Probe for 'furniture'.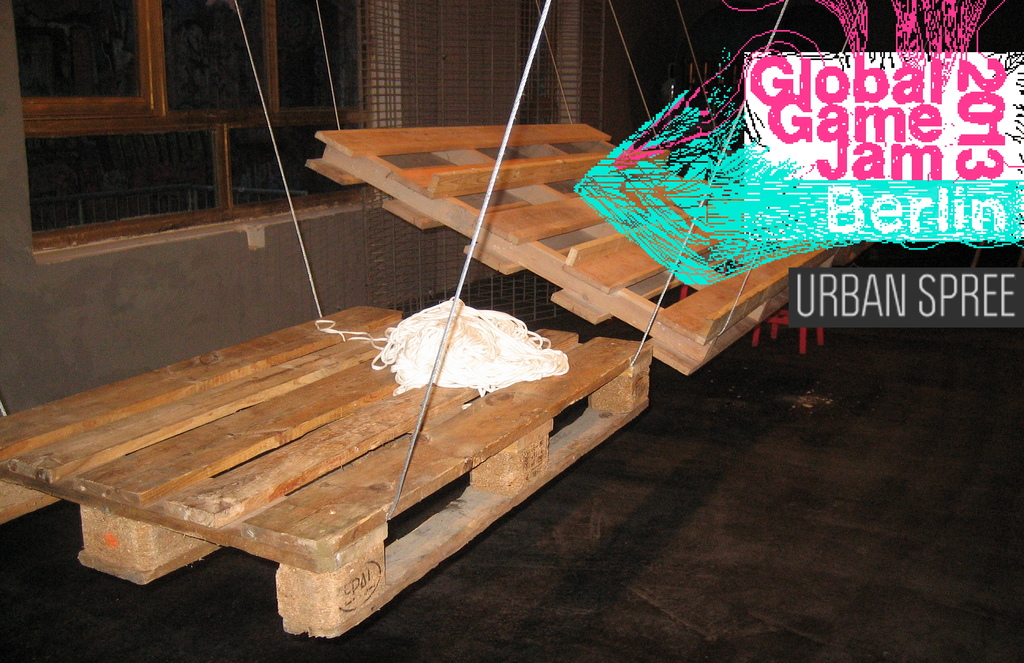
Probe result: rect(304, 0, 871, 375).
